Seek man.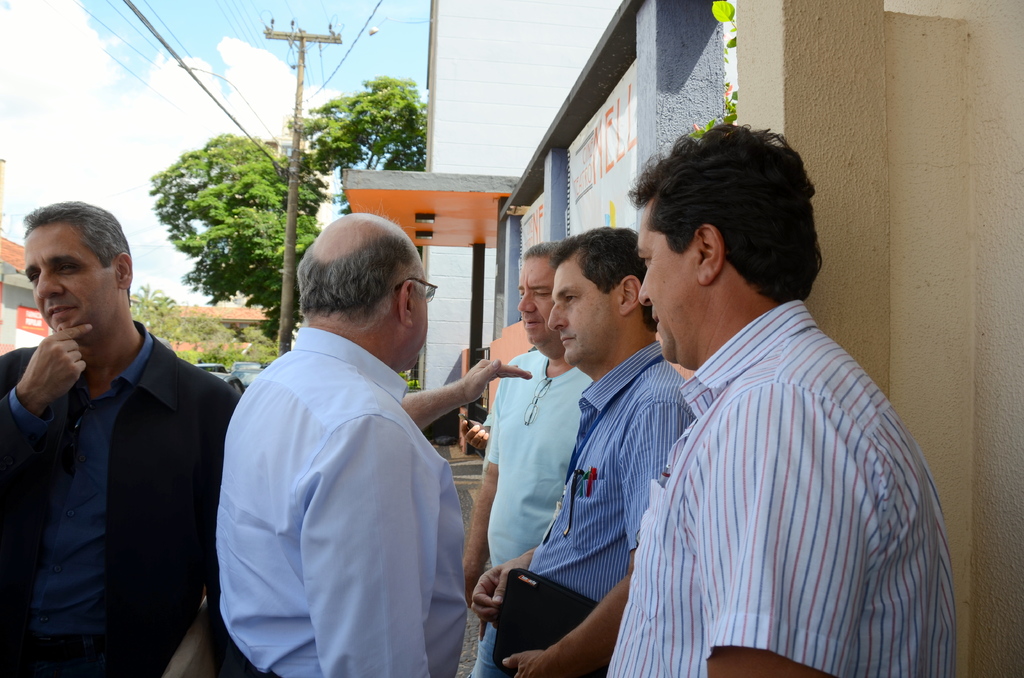
crop(213, 214, 529, 677).
